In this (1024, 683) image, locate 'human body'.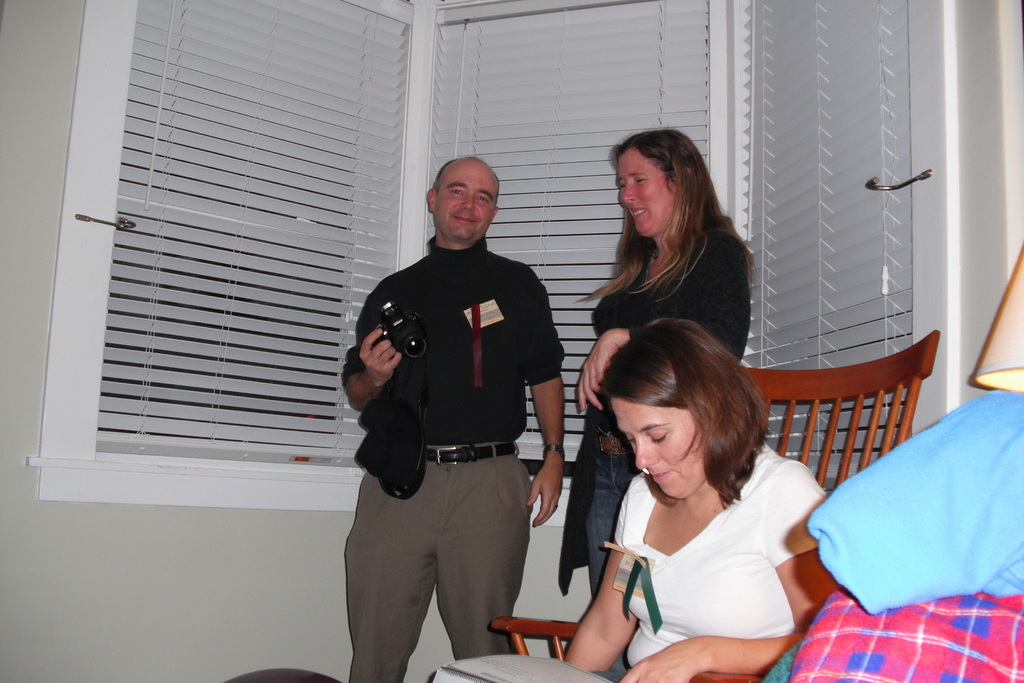
Bounding box: l=340, t=151, r=573, b=682.
